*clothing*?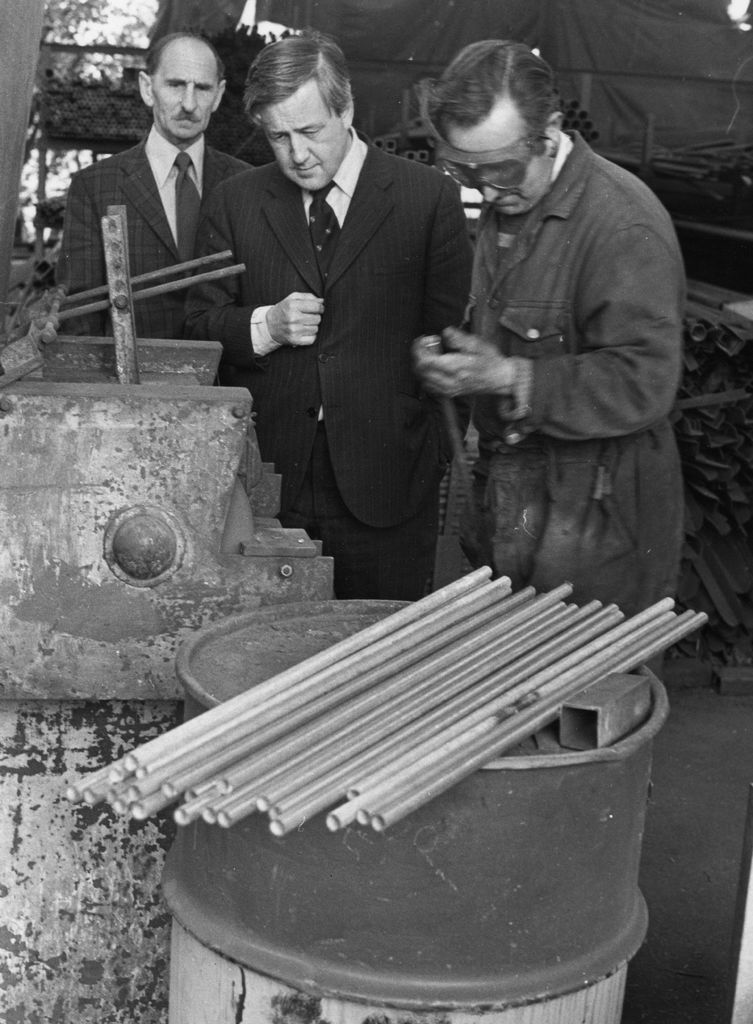
detection(64, 136, 253, 339)
